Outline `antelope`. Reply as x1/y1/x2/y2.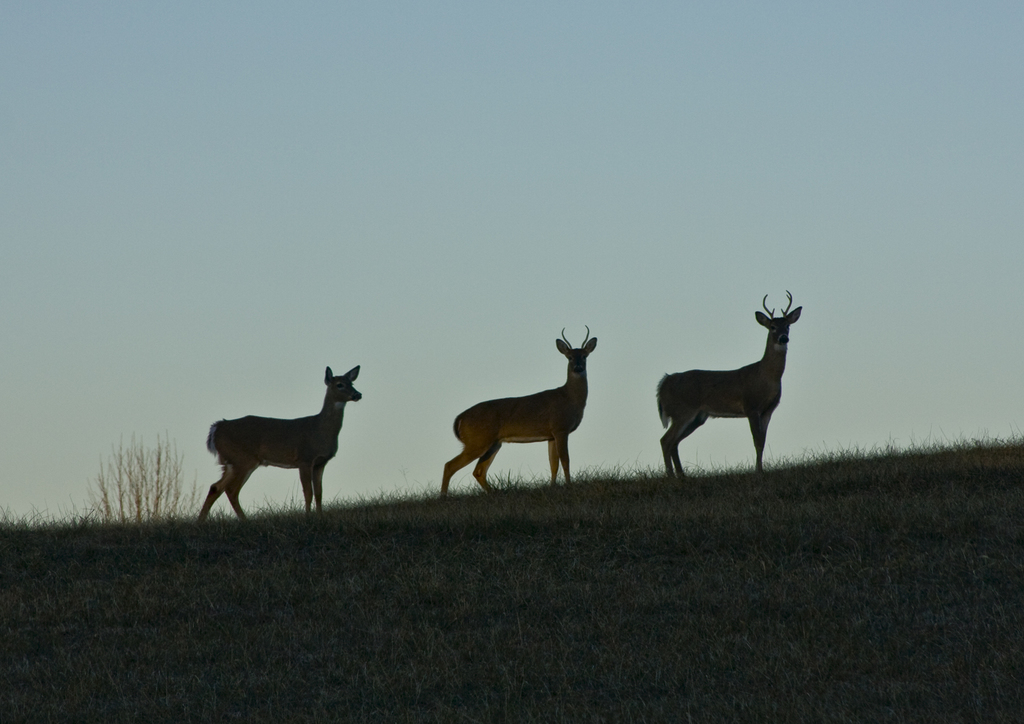
197/367/360/517.
